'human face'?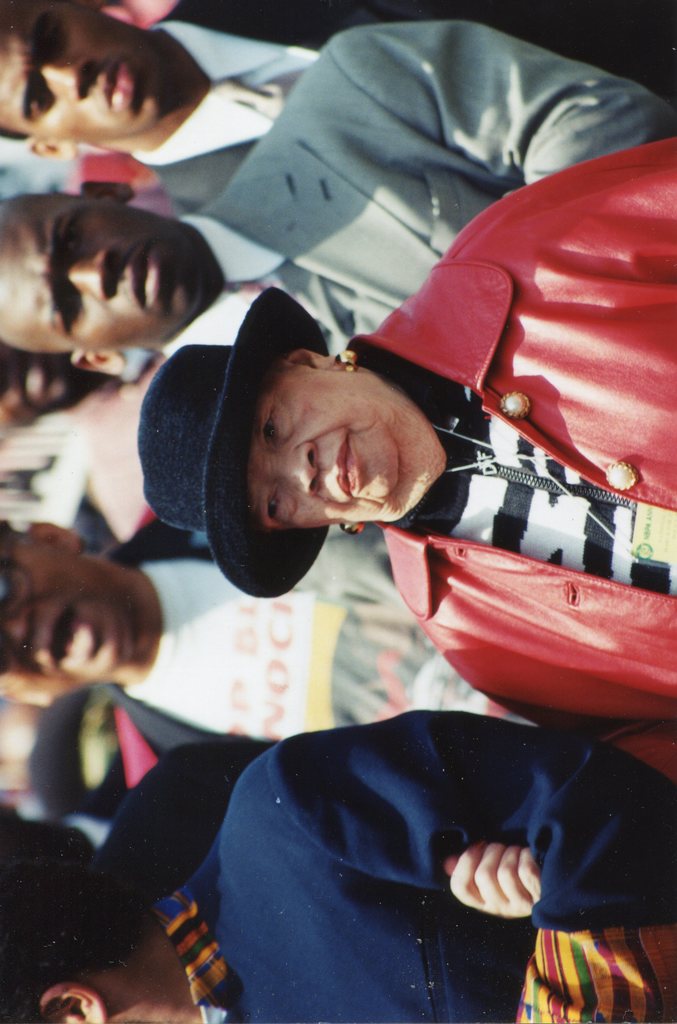
bbox(0, 533, 135, 699)
